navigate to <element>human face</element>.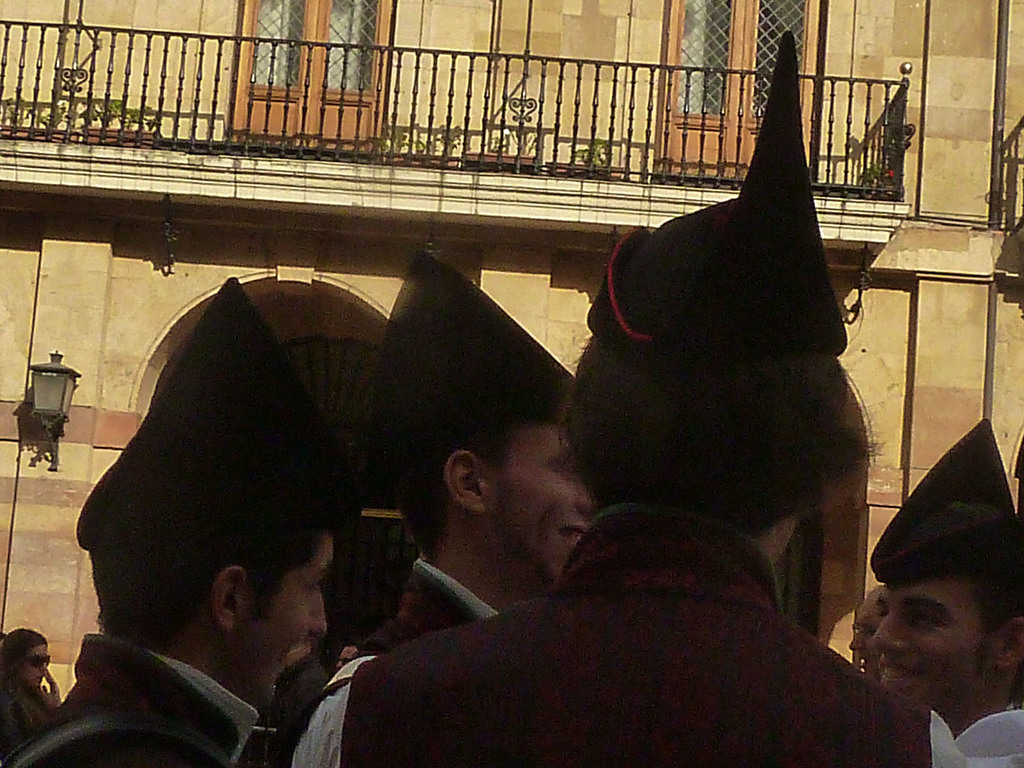
Navigation target: [x1=489, y1=421, x2=595, y2=595].
